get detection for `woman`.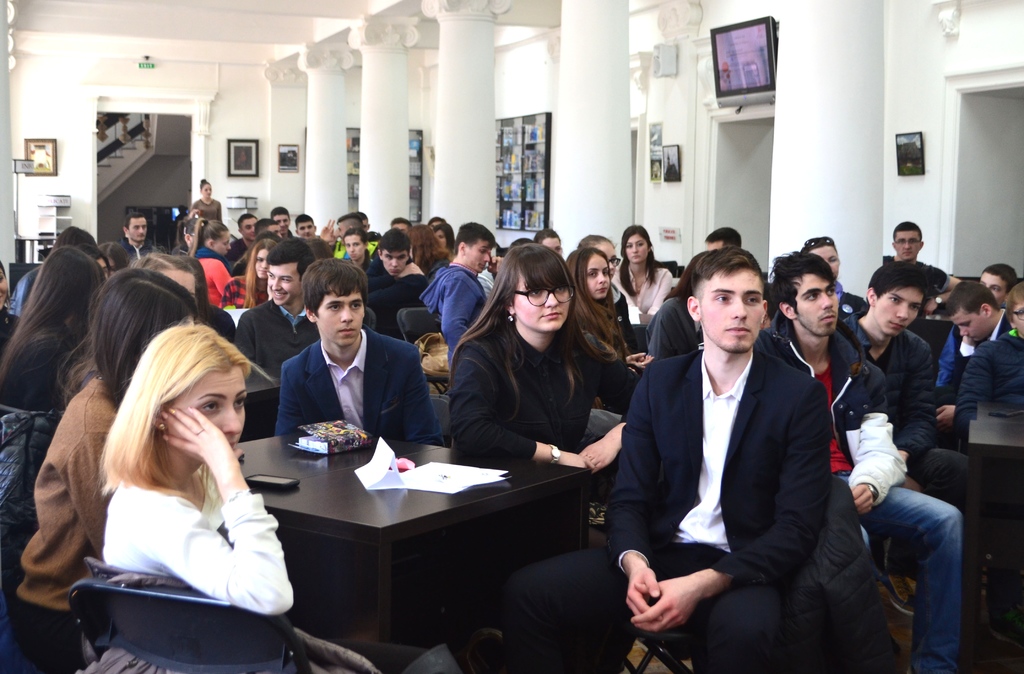
Detection: [x1=180, y1=214, x2=234, y2=311].
